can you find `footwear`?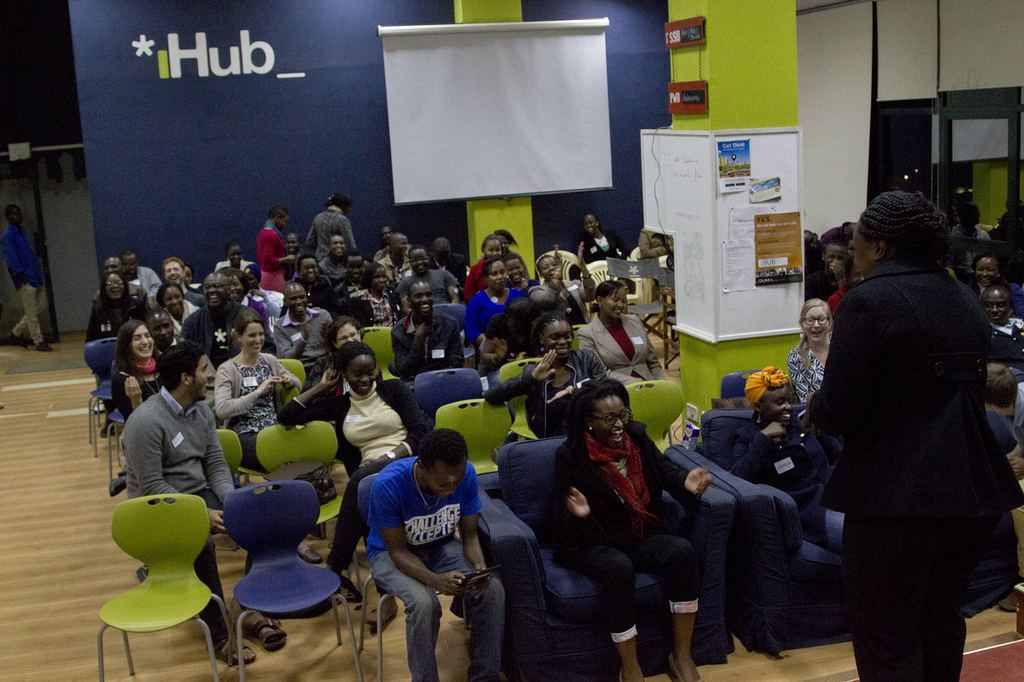
Yes, bounding box: [668, 653, 705, 679].
